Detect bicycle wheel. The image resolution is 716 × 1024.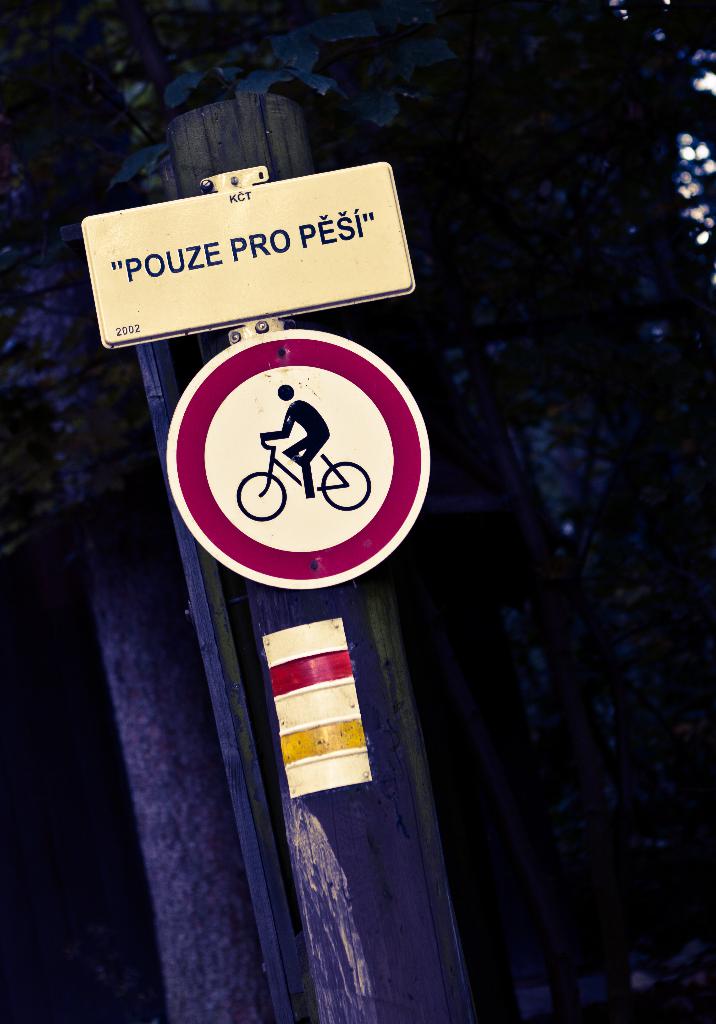
bbox(313, 454, 372, 518).
